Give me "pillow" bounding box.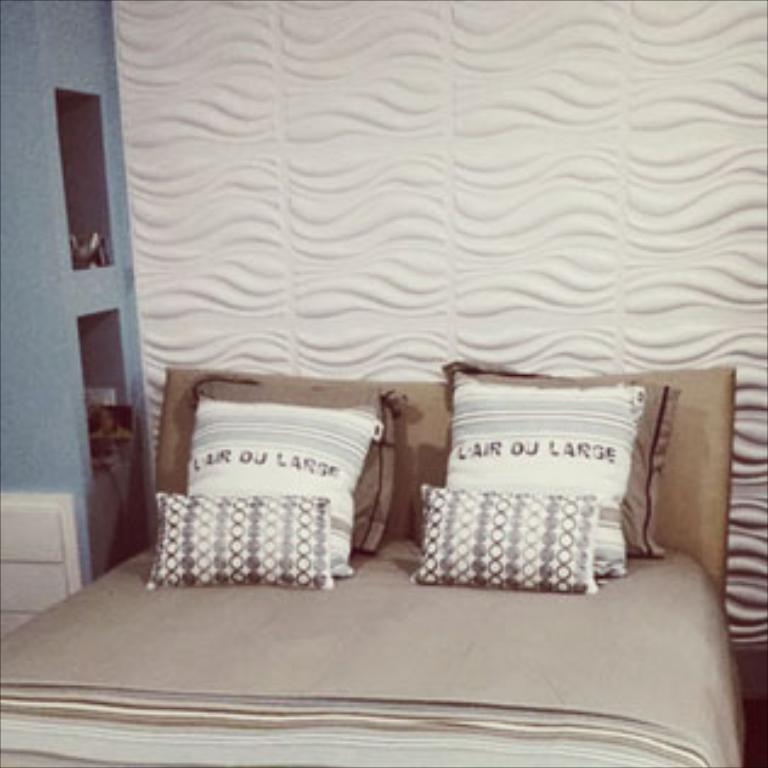
Rect(199, 379, 389, 566).
